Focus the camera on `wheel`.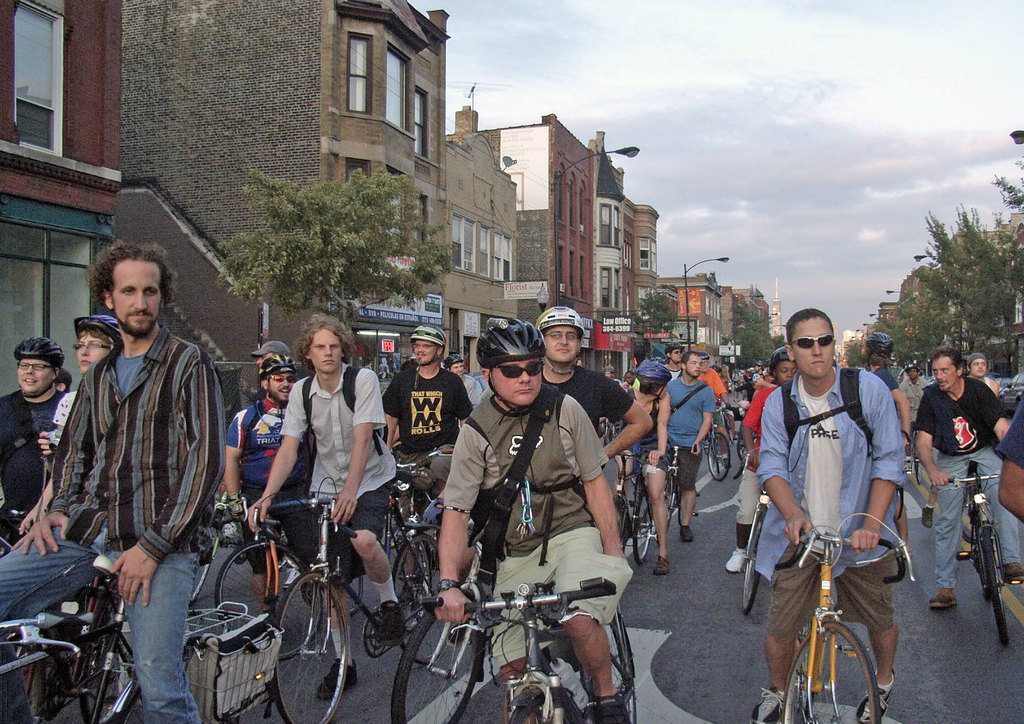
Focus region: crop(73, 591, 147, 723).
